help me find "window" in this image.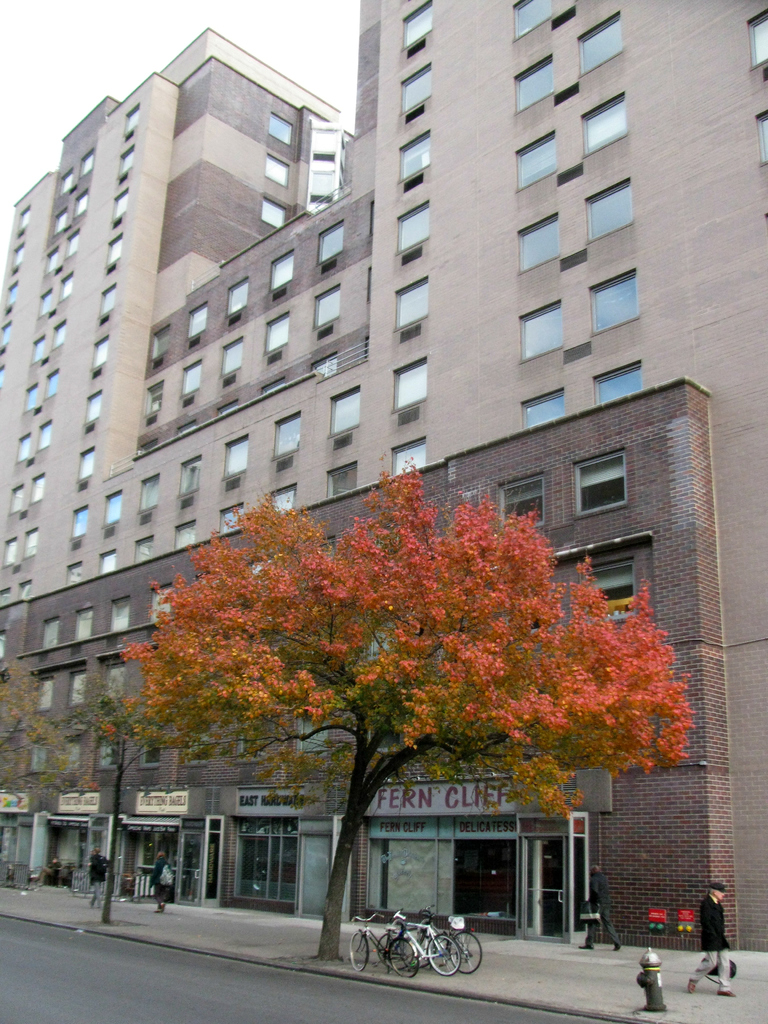
Found it: 590:267:641:339.
